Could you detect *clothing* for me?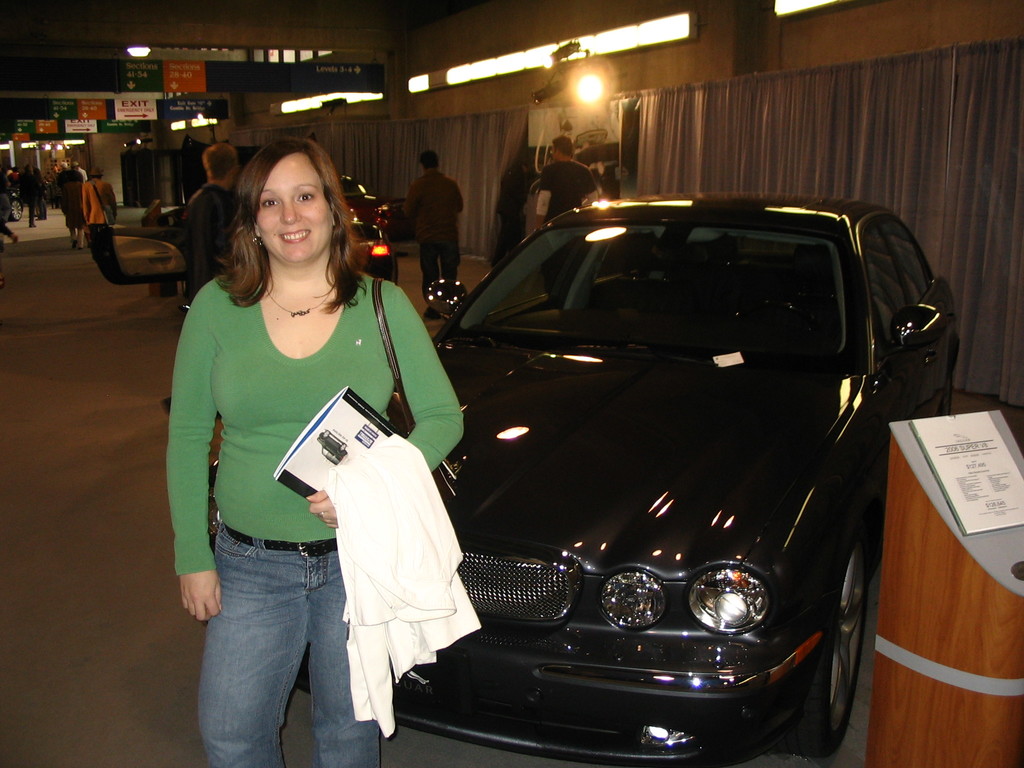
Detection result: locate(79, 180, 120, 232).
